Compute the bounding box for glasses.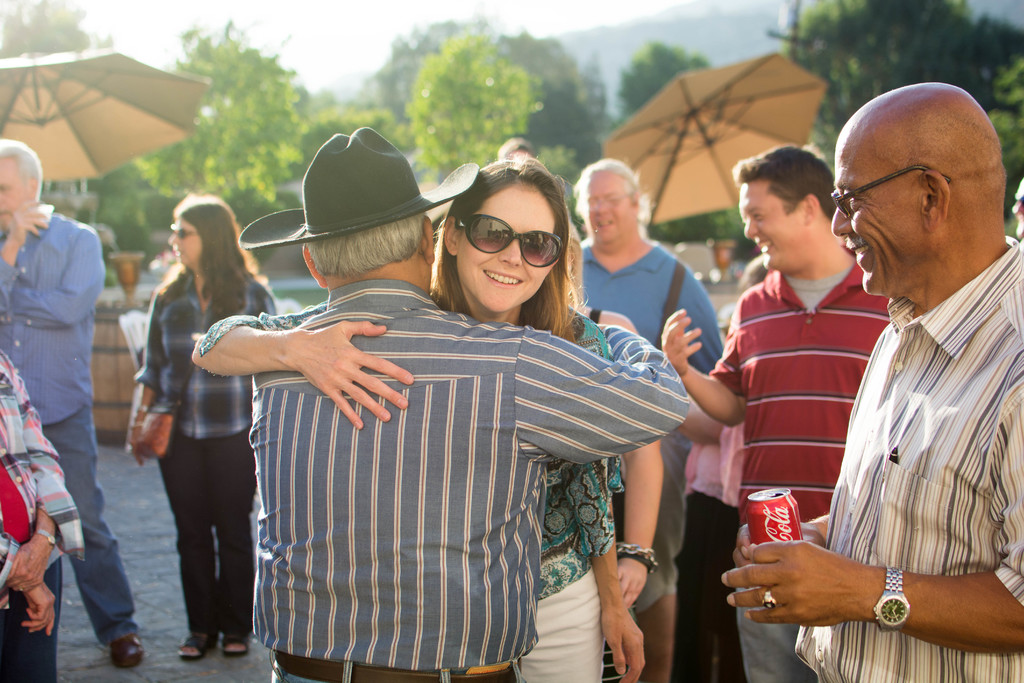
left=828, top=161, right=950, bottom=219.
